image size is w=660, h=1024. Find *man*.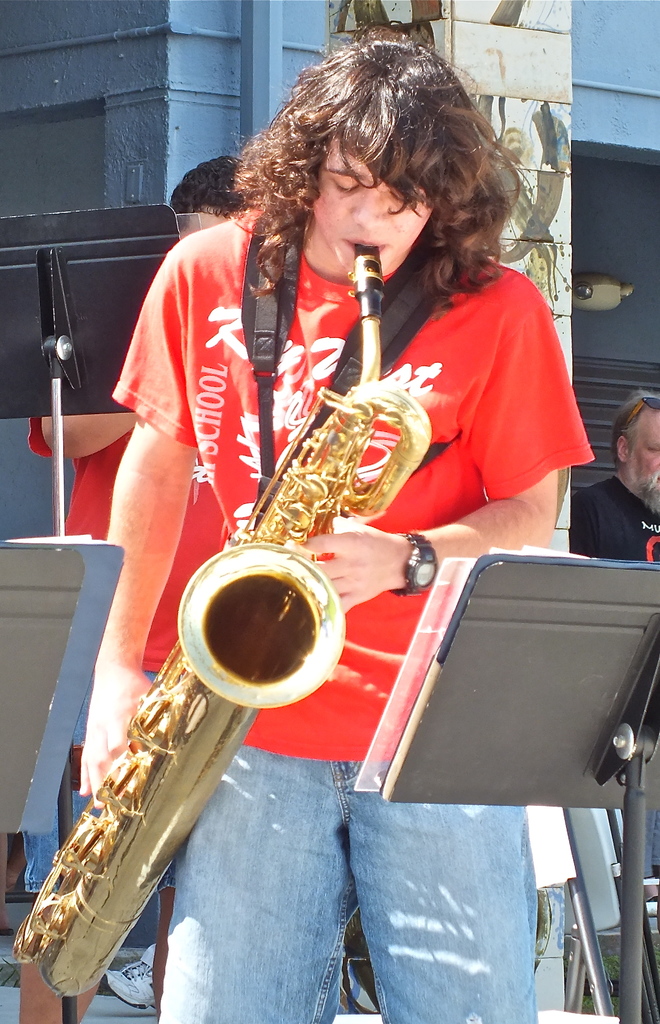
(85, 35, 539, 934).
